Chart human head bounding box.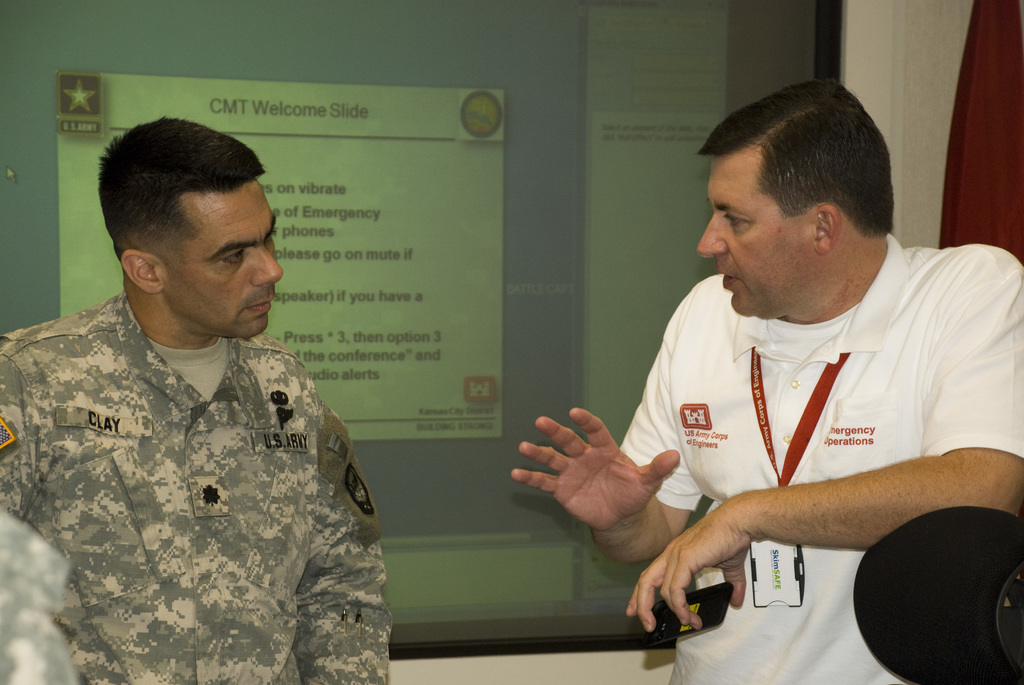
Charted: Rect(97, 120, 286, 336).
